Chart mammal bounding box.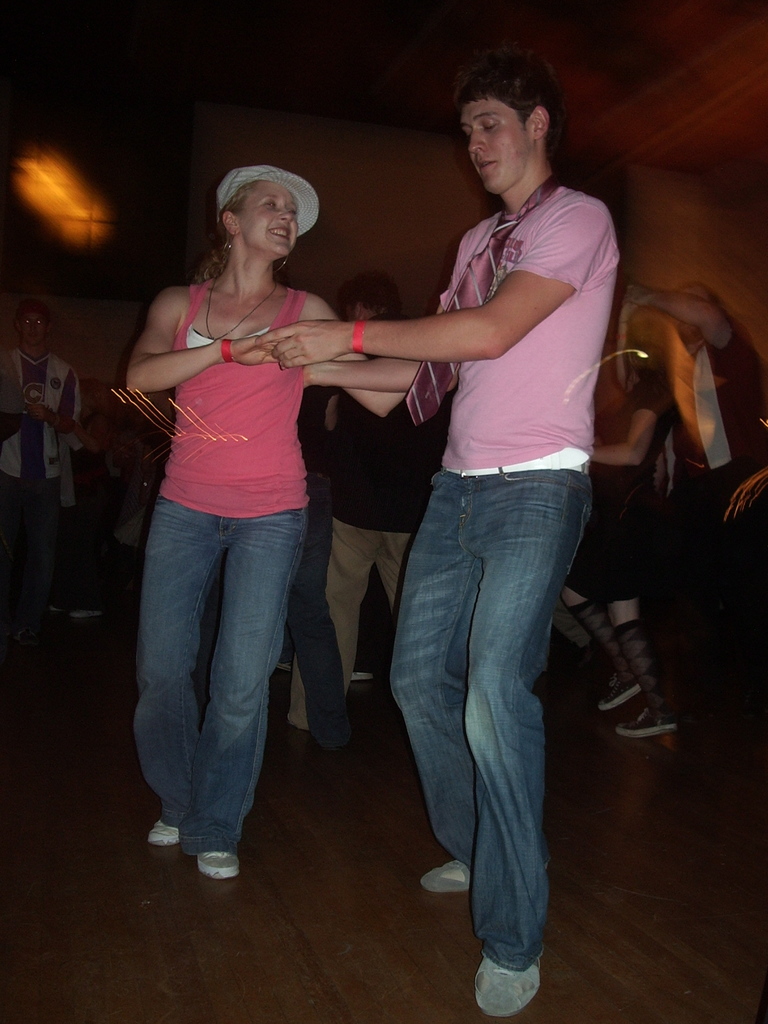
Charted: bbox(0, 305, 83, 695).
